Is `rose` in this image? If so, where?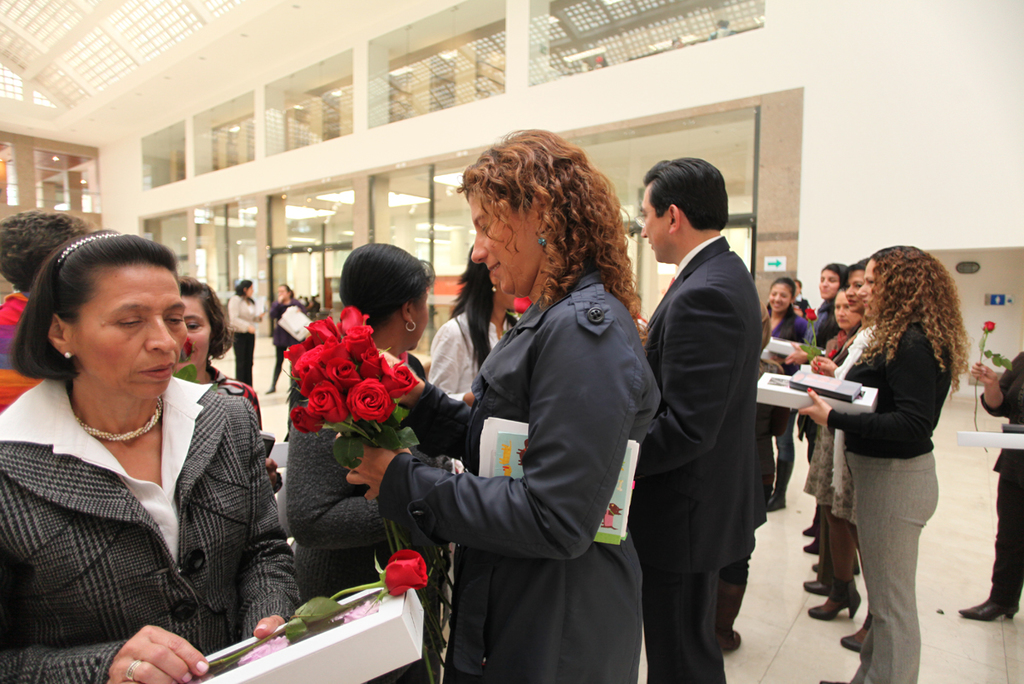
Yes, at left=178, top=336, right=193, bottom=365.
